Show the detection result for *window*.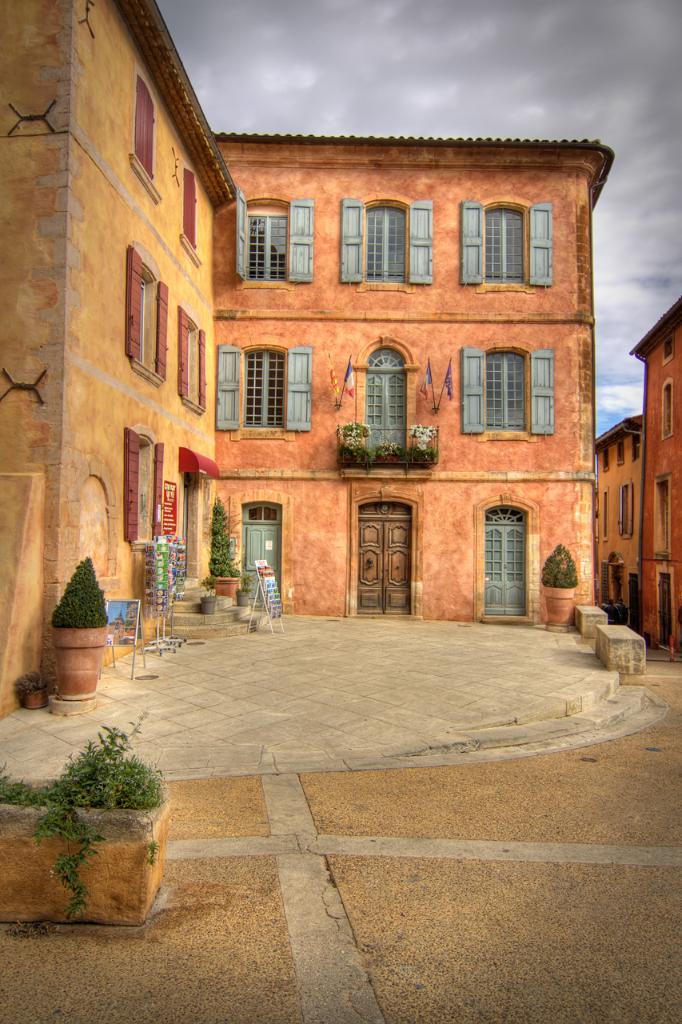
365:199:410:286.
